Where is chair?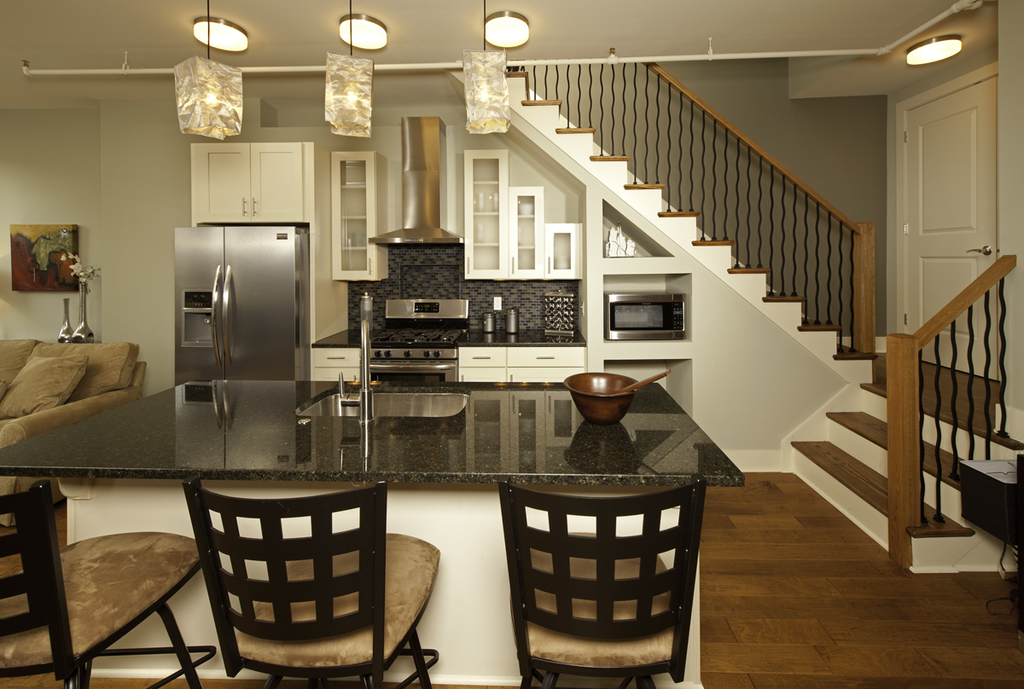
{"left": 493, "top": 478, "right": 705, "bottom": 688}.
